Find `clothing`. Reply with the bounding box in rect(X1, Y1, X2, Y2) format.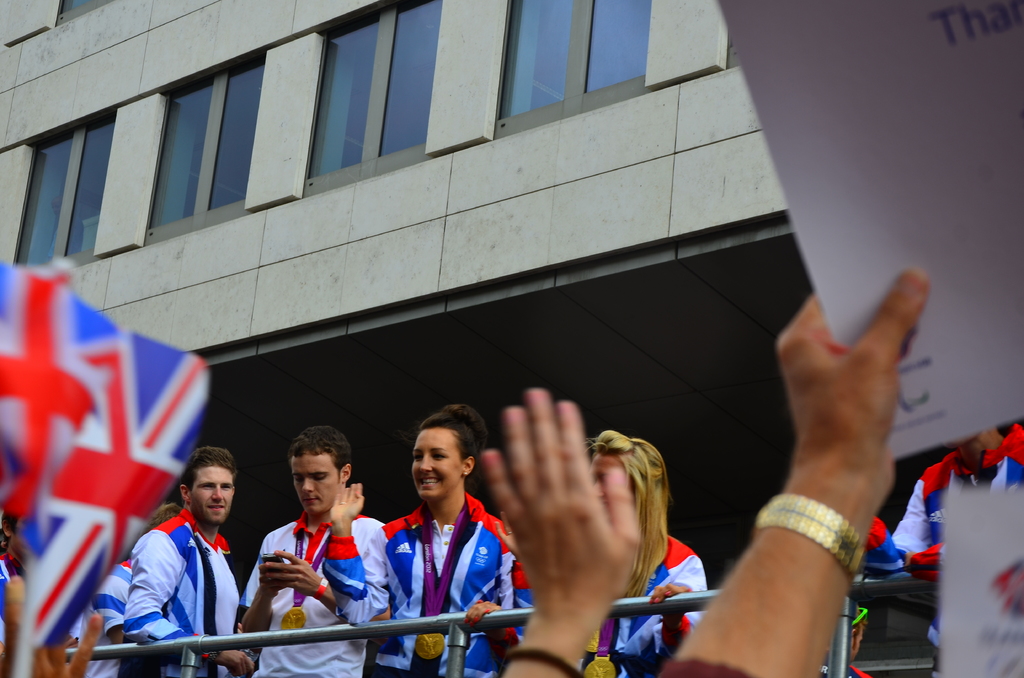
rect(317, 485, 520, 677).
